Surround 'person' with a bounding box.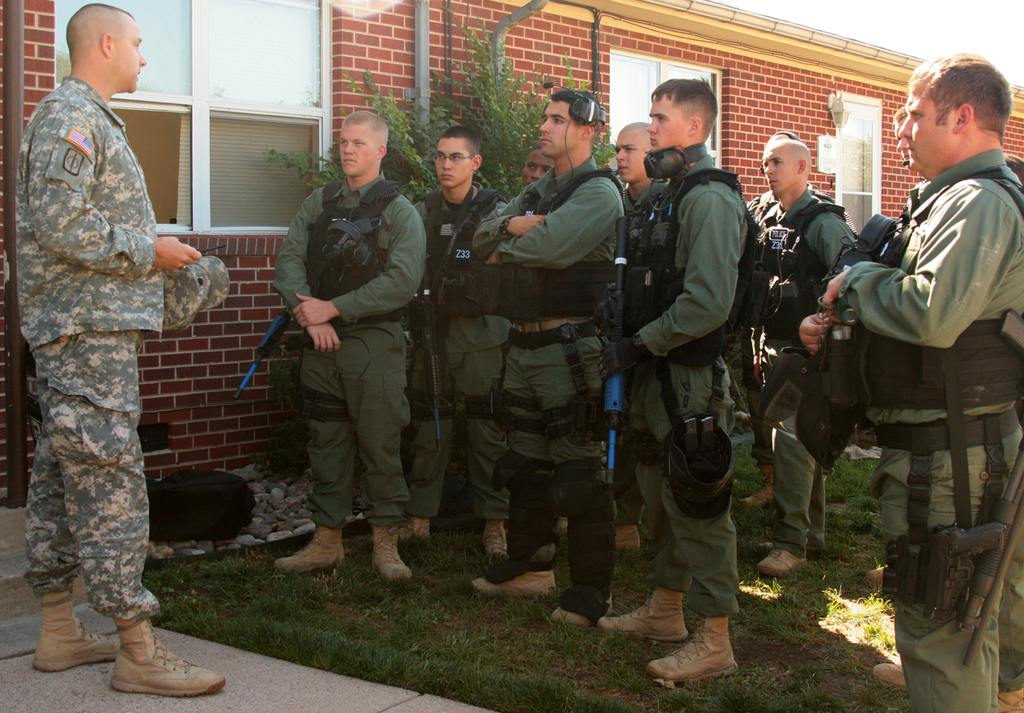
747, 127, 828, 240.
